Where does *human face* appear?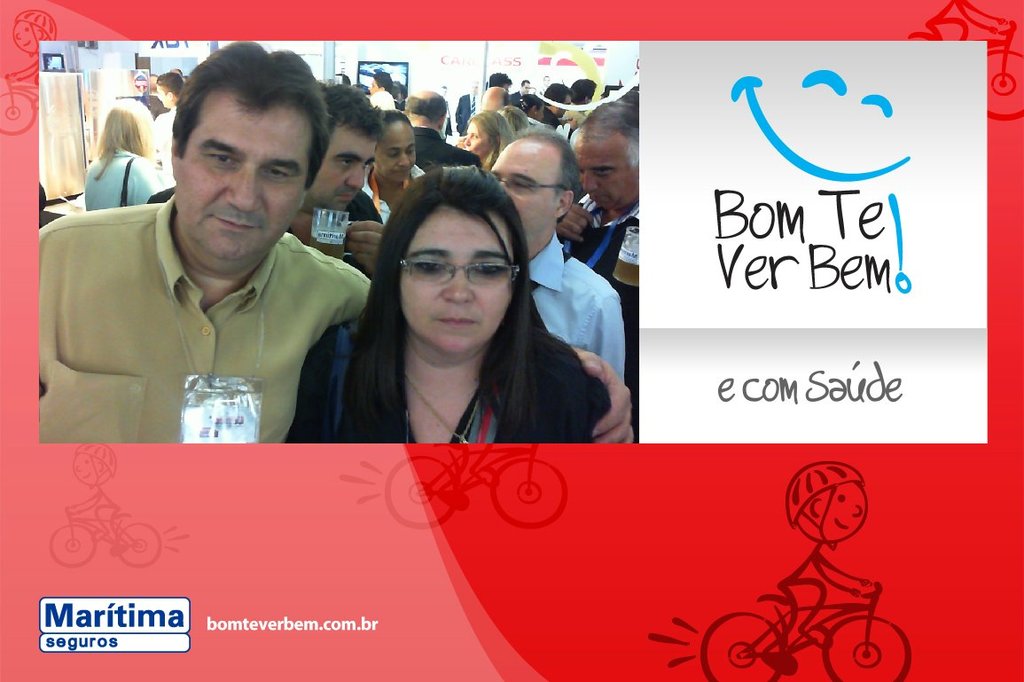
Appears at [left=467, top=122, right=492, bottom=159].
